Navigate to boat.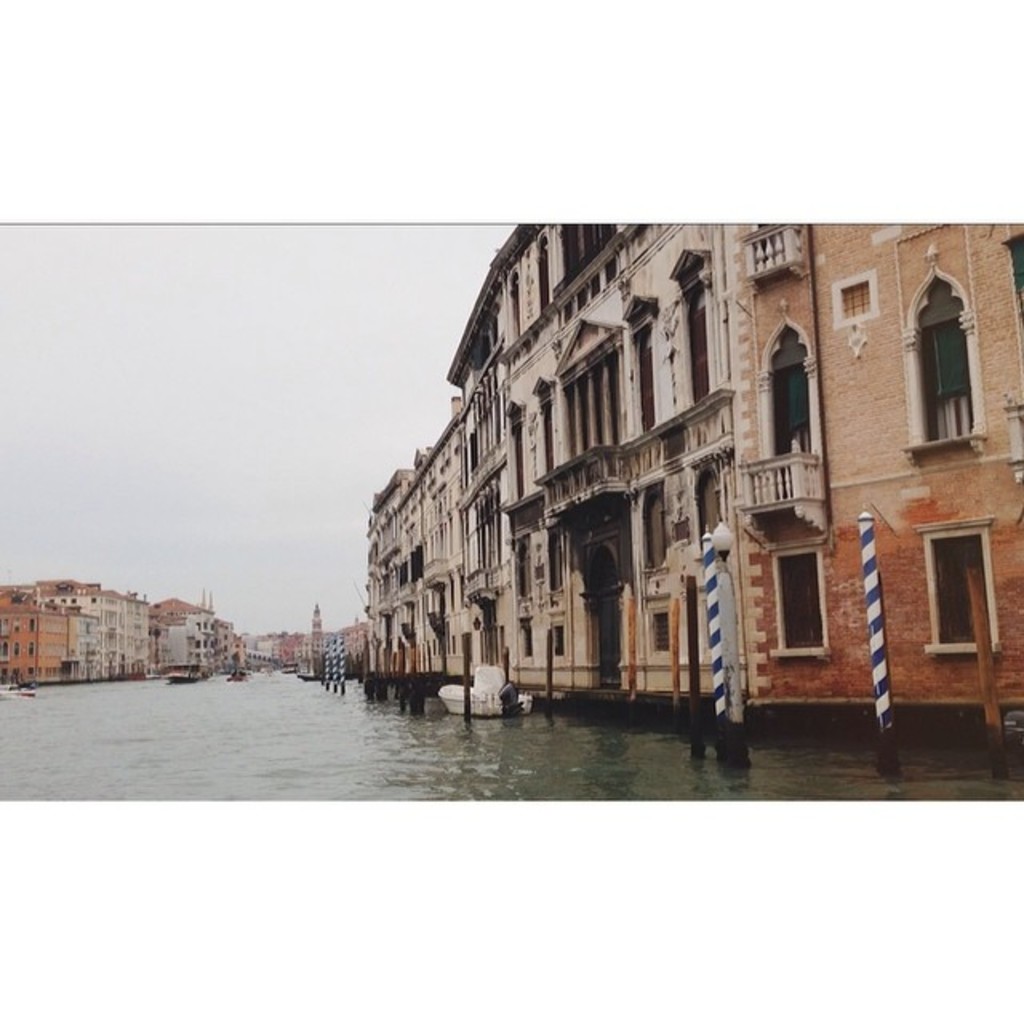
Navigation target: 434, 656, 534, 715.
